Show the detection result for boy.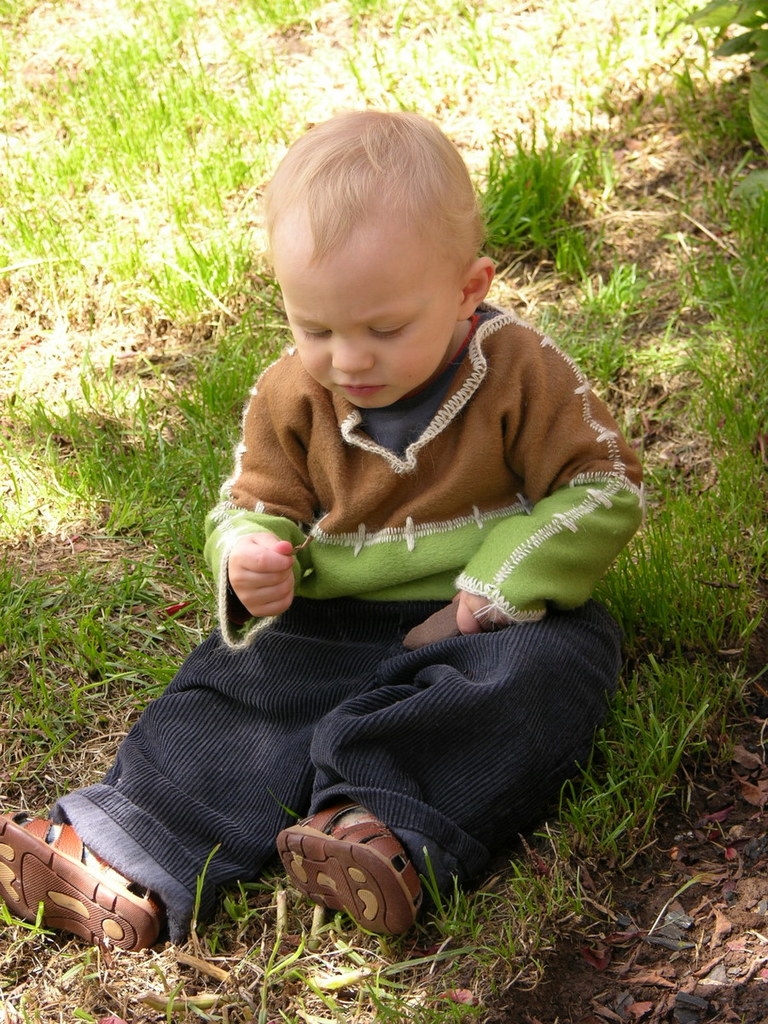
x1=73 y1=103 x2=646 y2=923.
